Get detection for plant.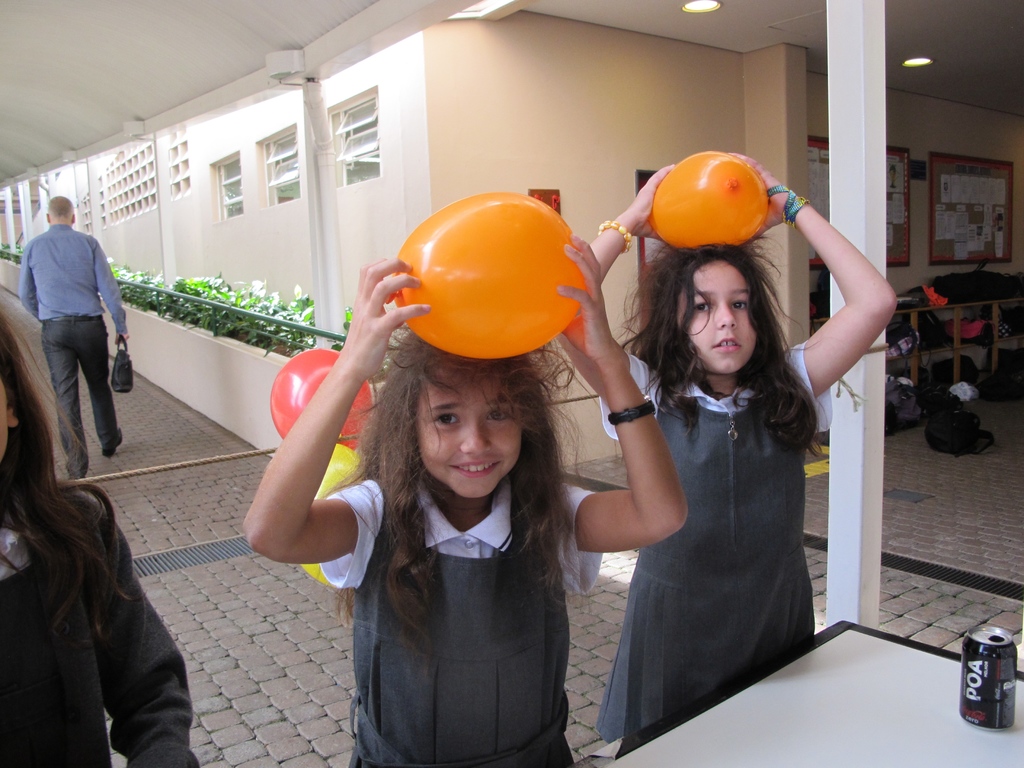
Detection: Rect(266, 283, 318, 358).
